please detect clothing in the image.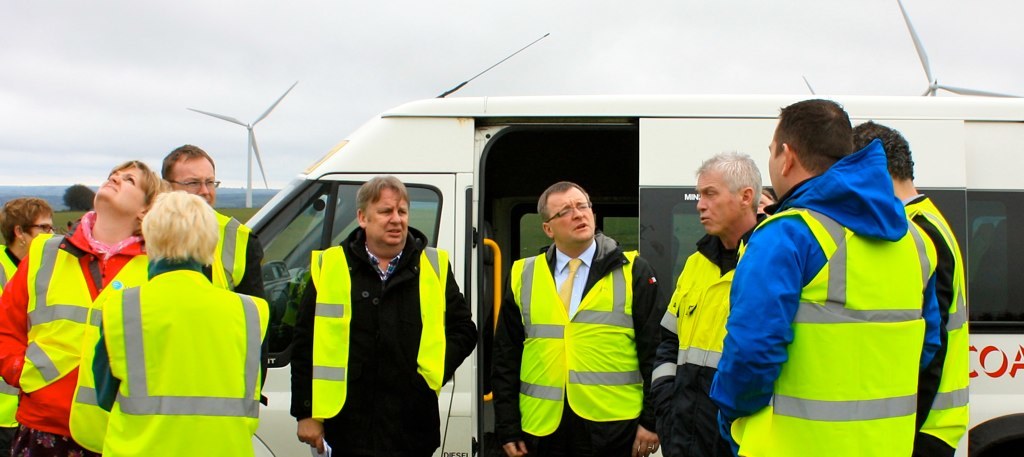
Rect(487, 239, 664, 456).
